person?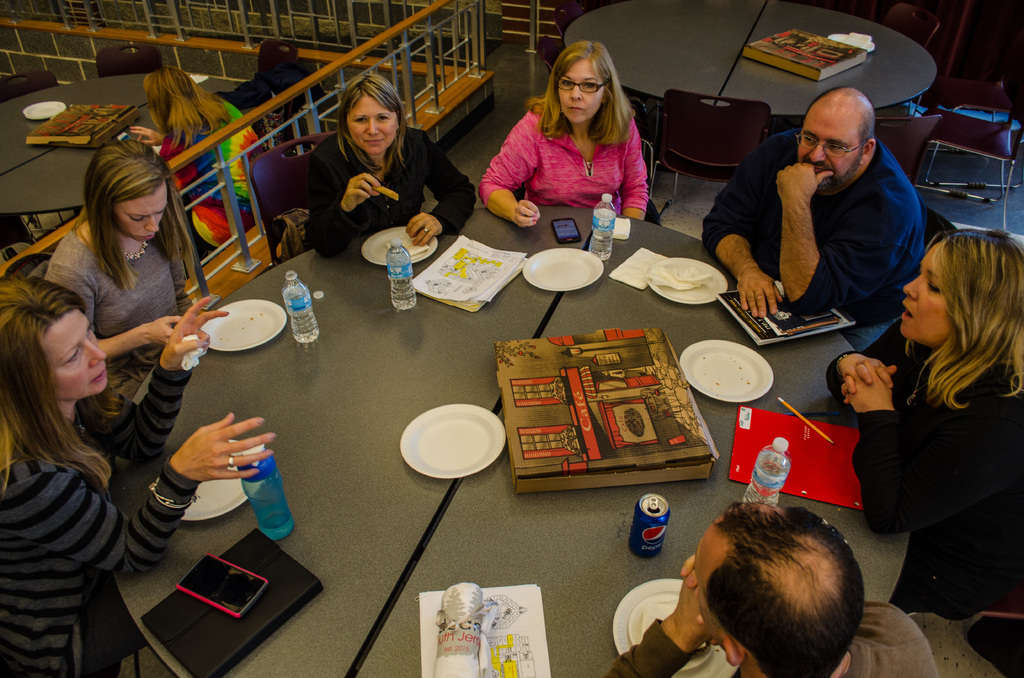
<region>39, 136, 205, 402</region>
